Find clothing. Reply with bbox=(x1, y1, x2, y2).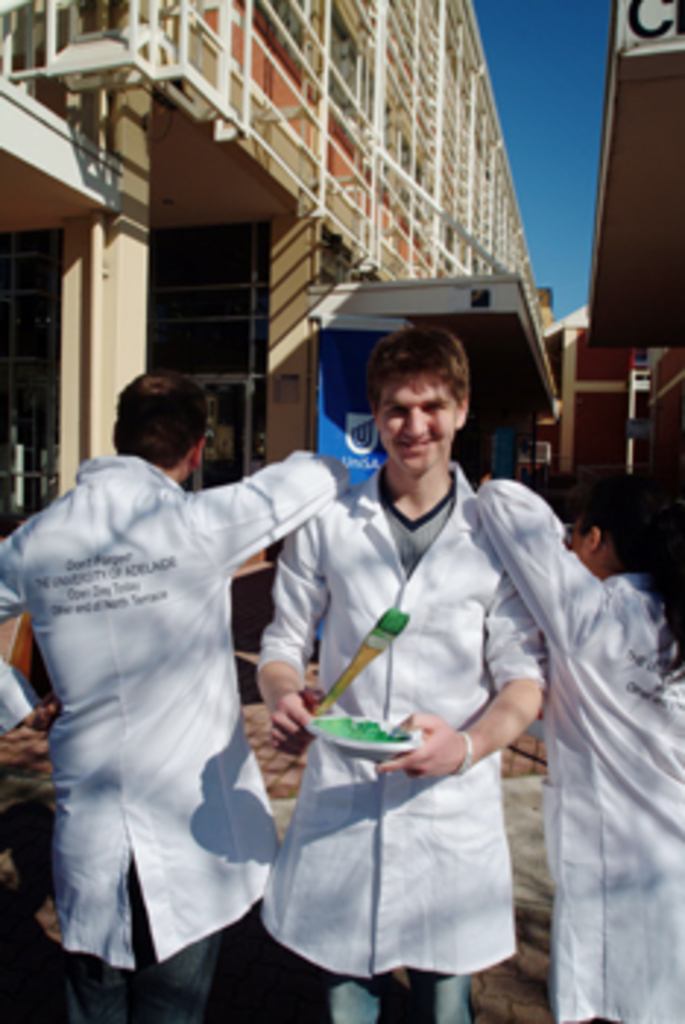
bbox=(463, 462, 682, 1021).
